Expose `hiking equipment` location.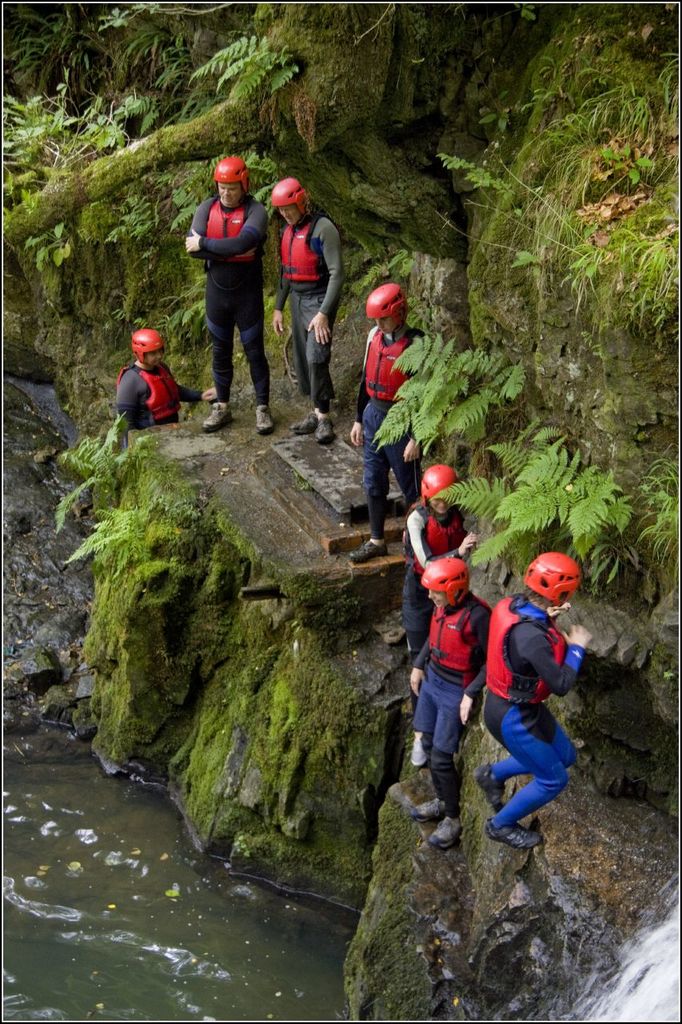
Exposed at {"x1": 522, "y1": 551, "x2": 580, "y2": 618}.
